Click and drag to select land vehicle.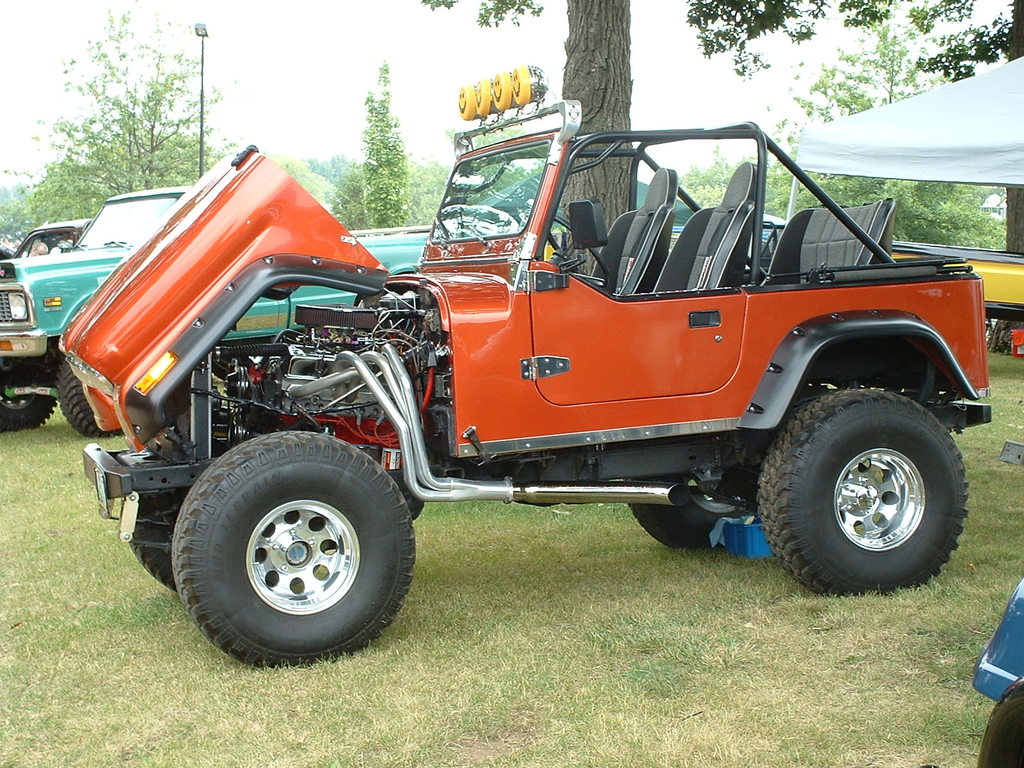
Selection: 26, 93, 1020, 657.
